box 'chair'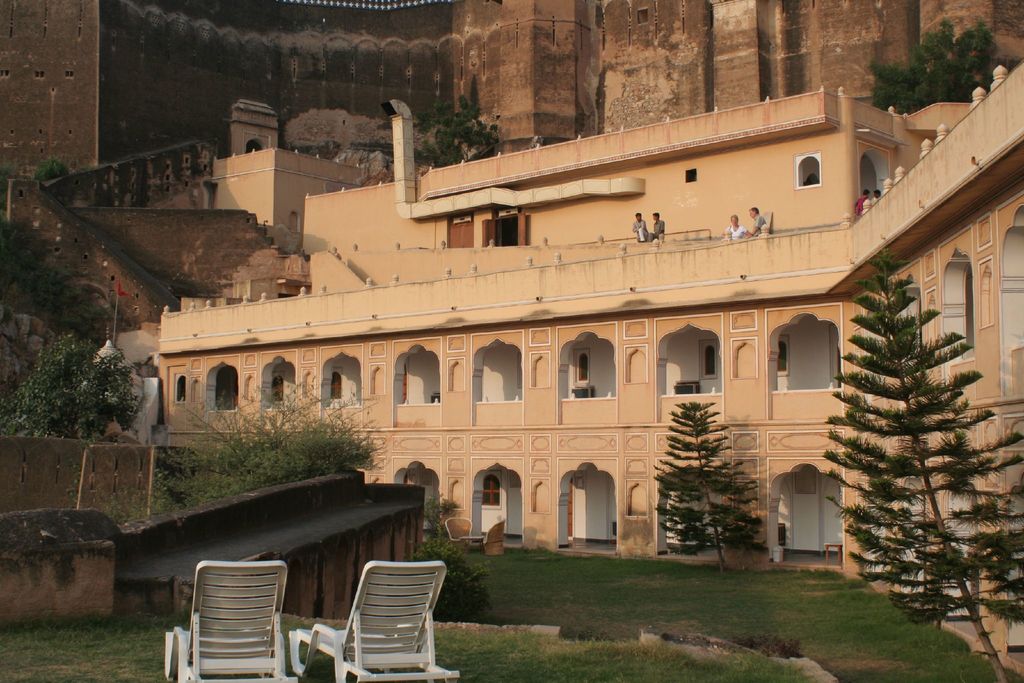
bbox=[289, 561, 458, 682]
